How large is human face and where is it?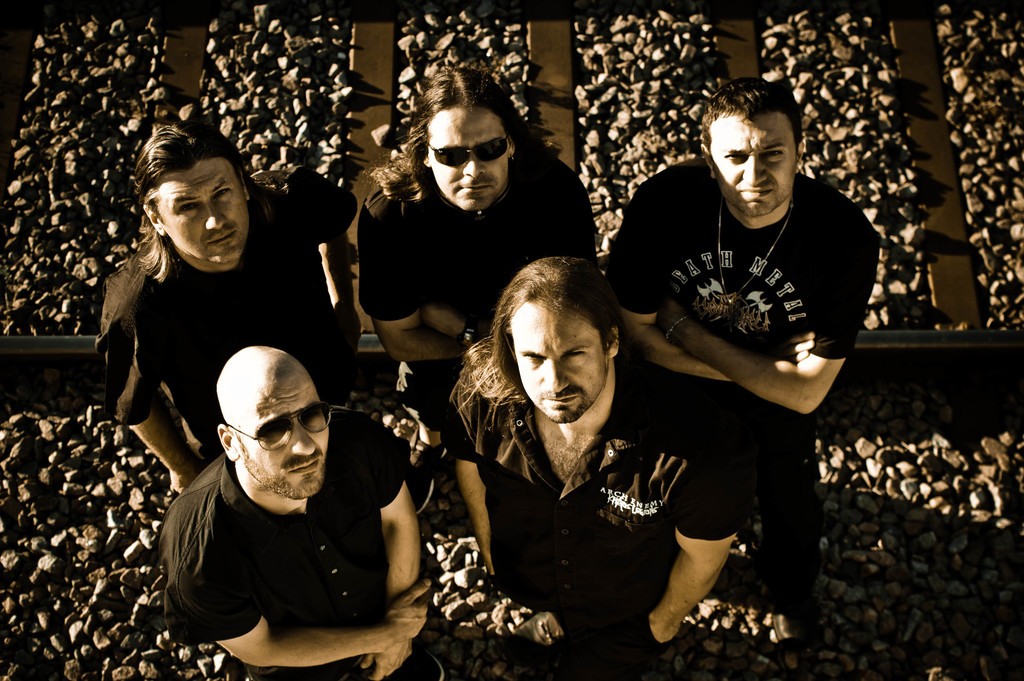
Bounding box: Rect(513, 304, 606, 423).
